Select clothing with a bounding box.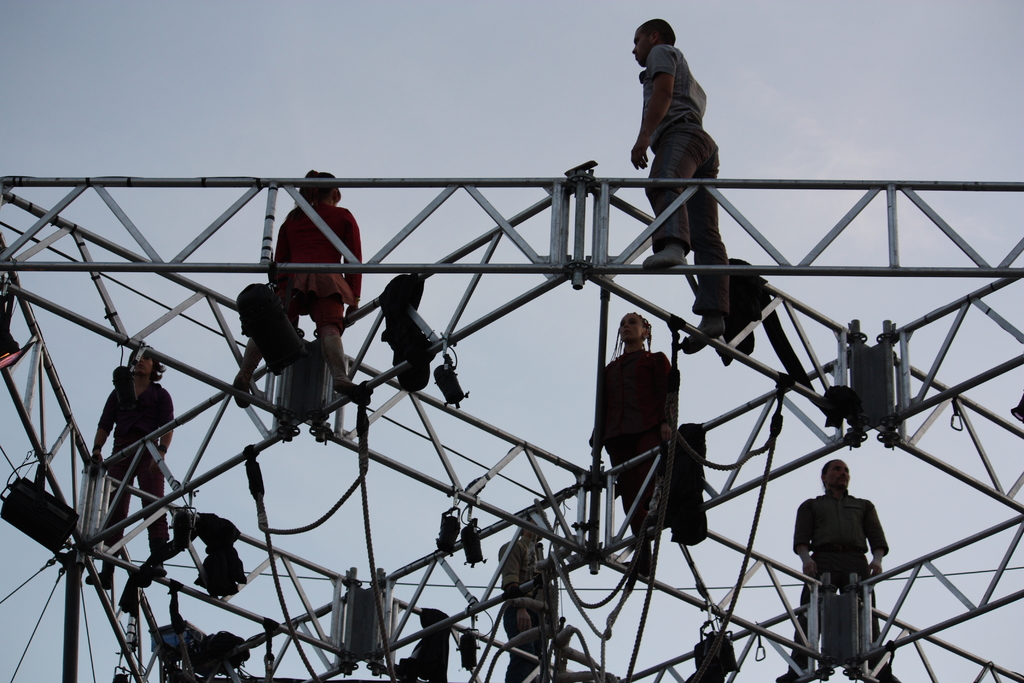
region(641, 40, 730, 315).
